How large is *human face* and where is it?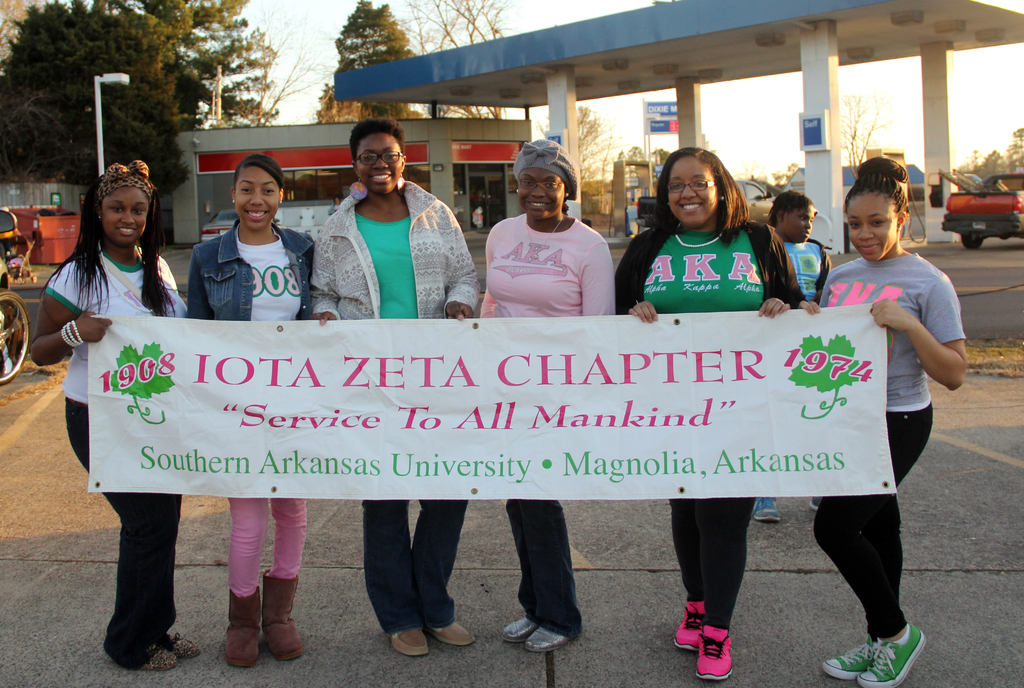
Bounding box: region(101, 186, 148, 245).
